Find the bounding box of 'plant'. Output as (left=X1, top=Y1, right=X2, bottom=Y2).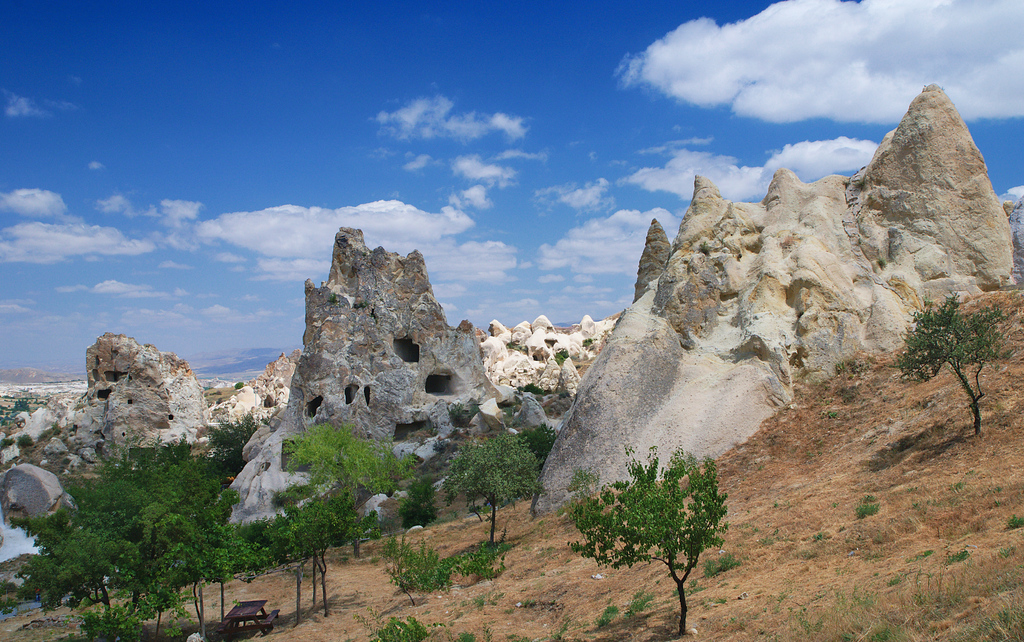
(left=456, top=516, right=522, bottom=594).
